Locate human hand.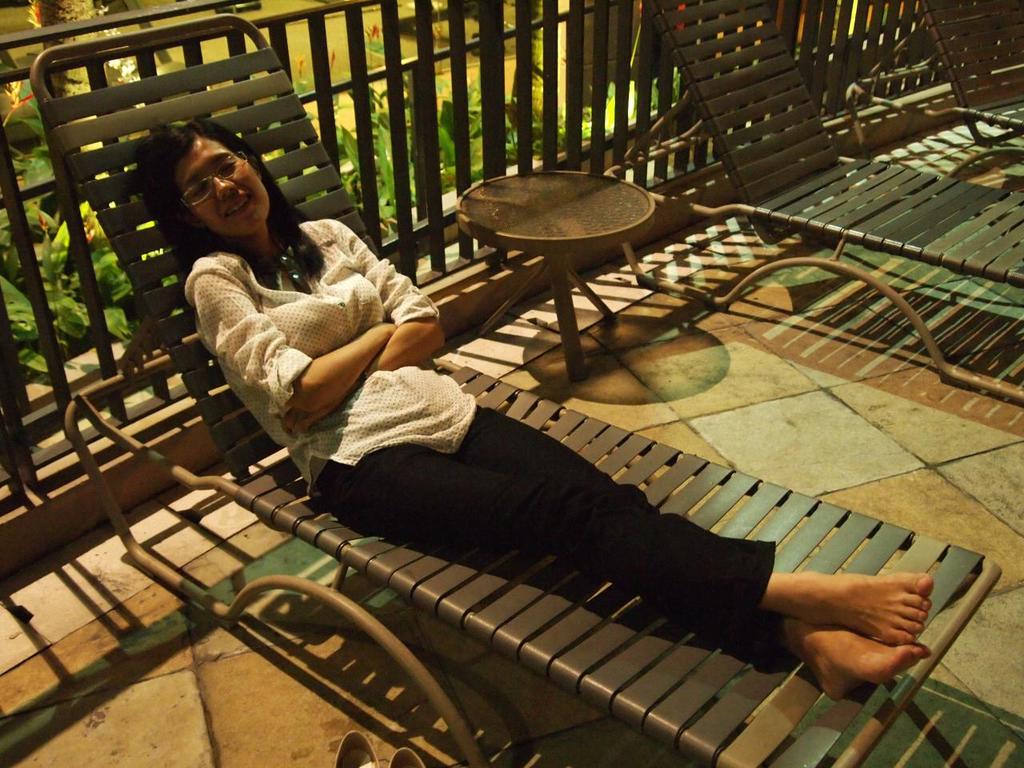
Bounding box: region(377, 320, 394, 334).
